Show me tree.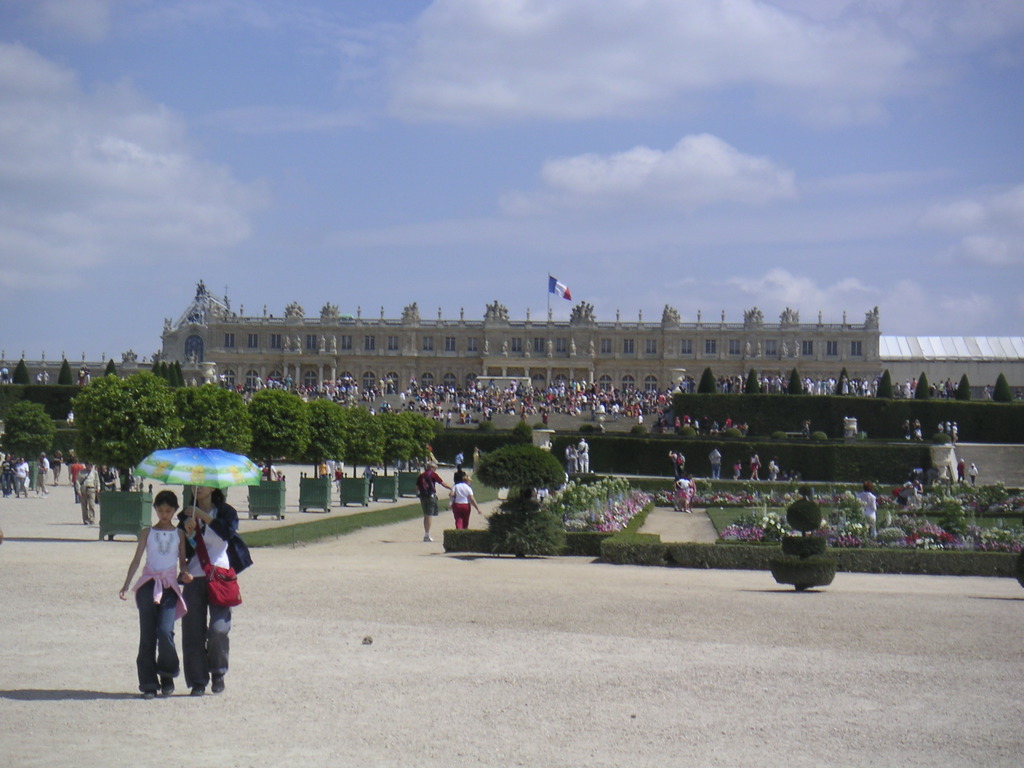
tree is here: [102, 360, 118, 379].
